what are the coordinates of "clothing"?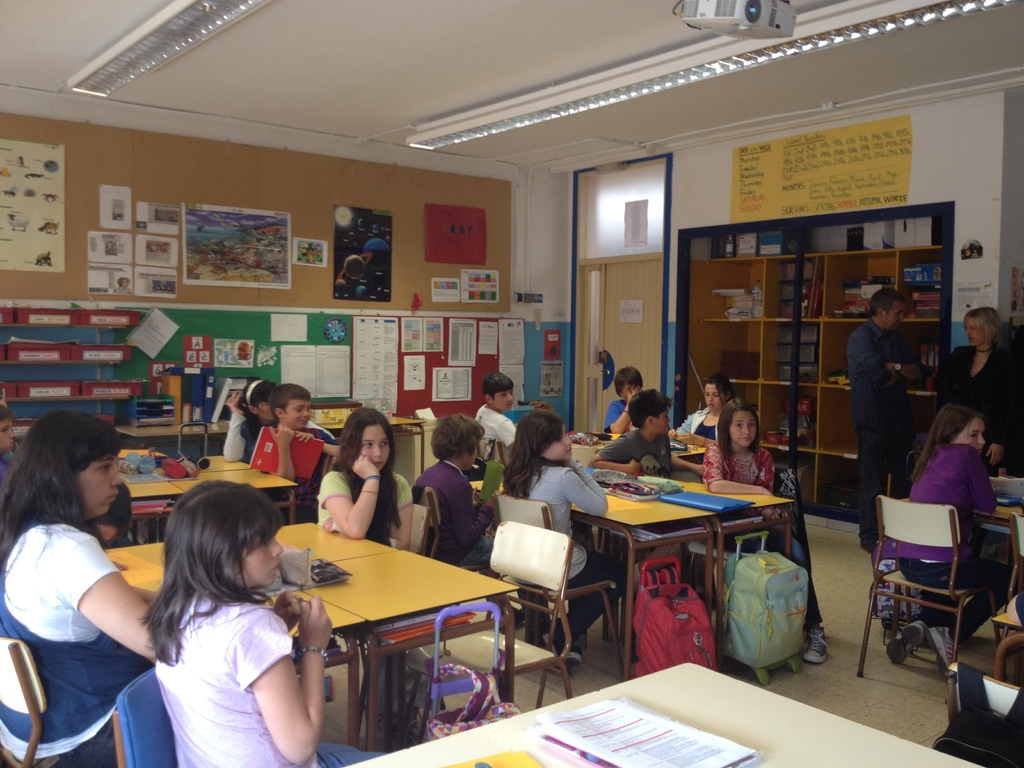
<bbox>113, 281, 134, 297</bbox>.
